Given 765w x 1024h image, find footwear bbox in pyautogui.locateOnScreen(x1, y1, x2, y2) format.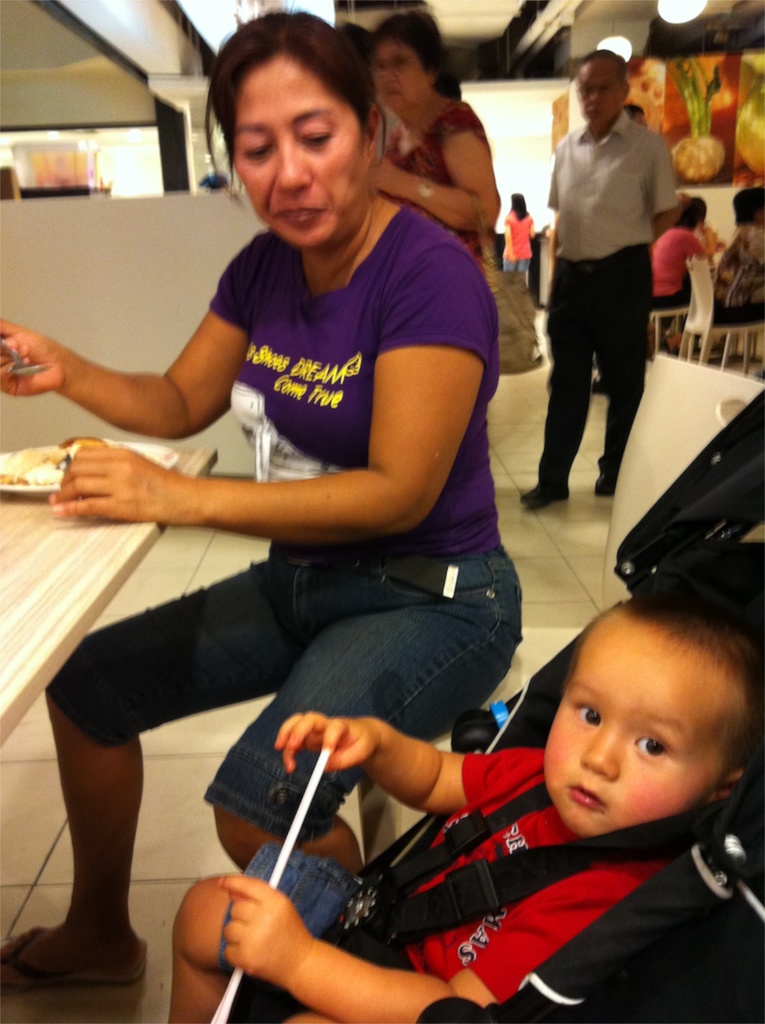
pyautogui.locateOnScreen(591, 473, 617, 497).
